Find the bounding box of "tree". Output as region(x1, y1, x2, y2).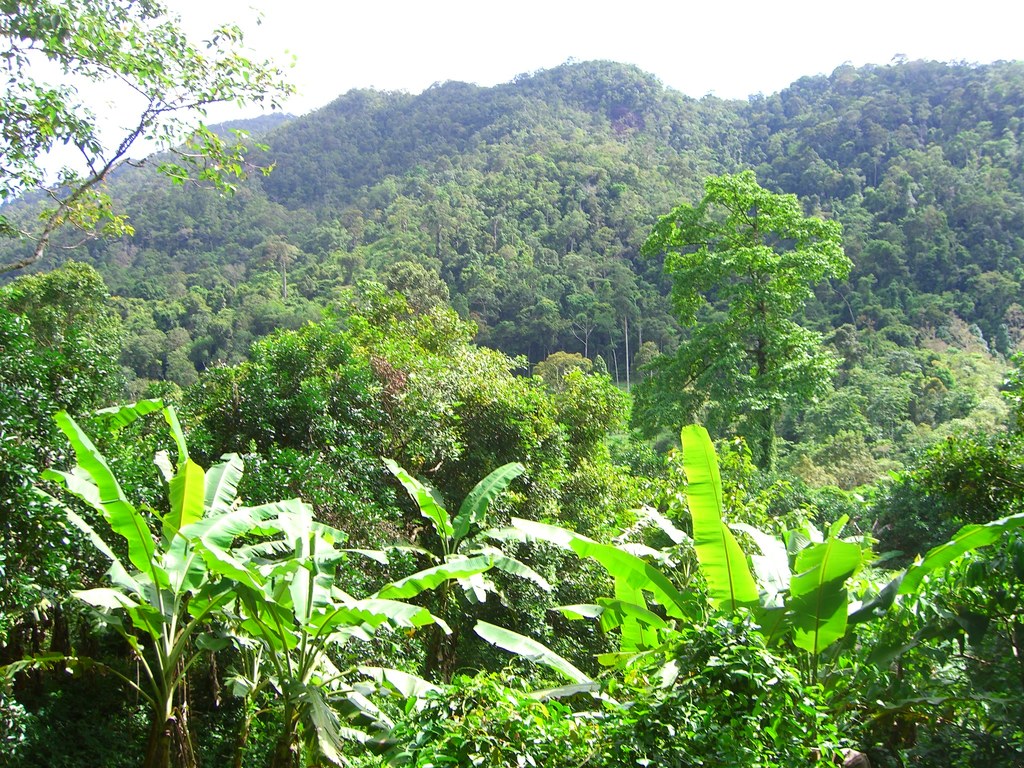
region(0, 0, 309, 278).
